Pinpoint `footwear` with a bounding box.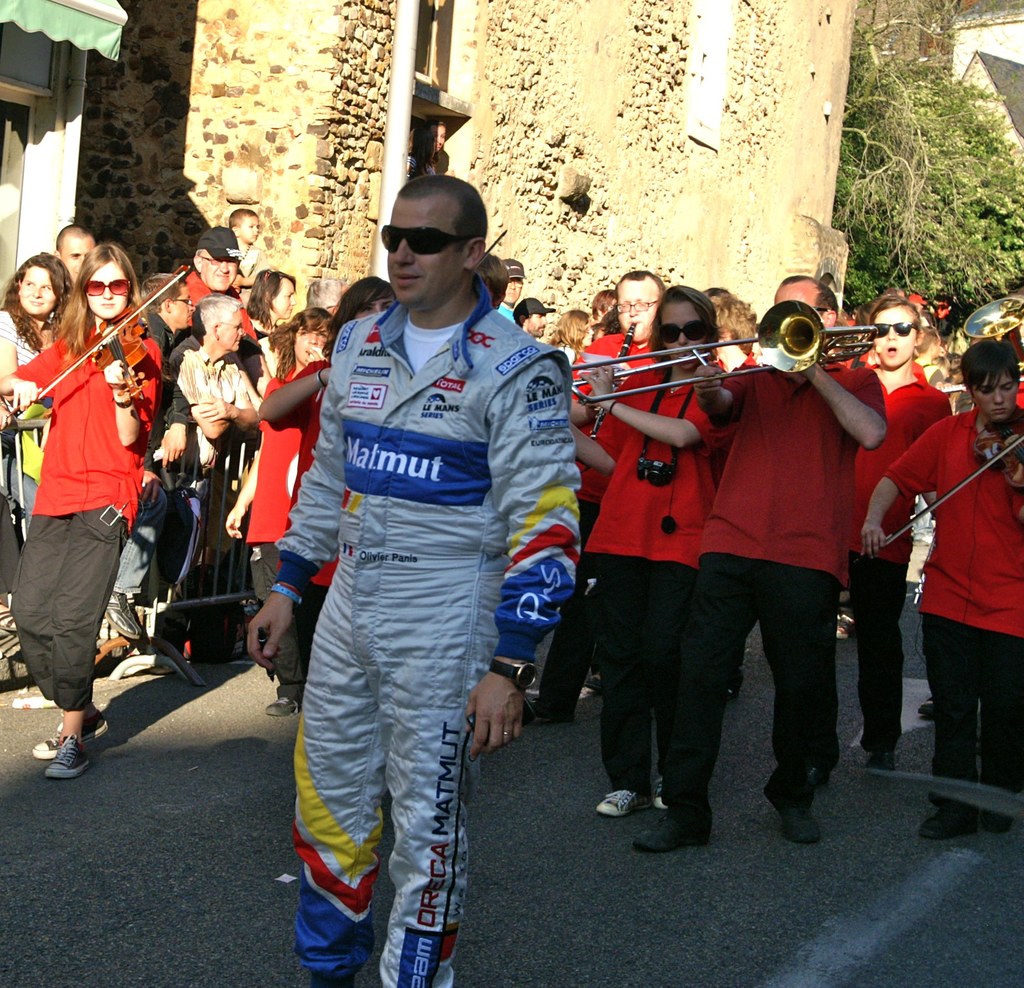
detection(589, 791, 644, 816).
